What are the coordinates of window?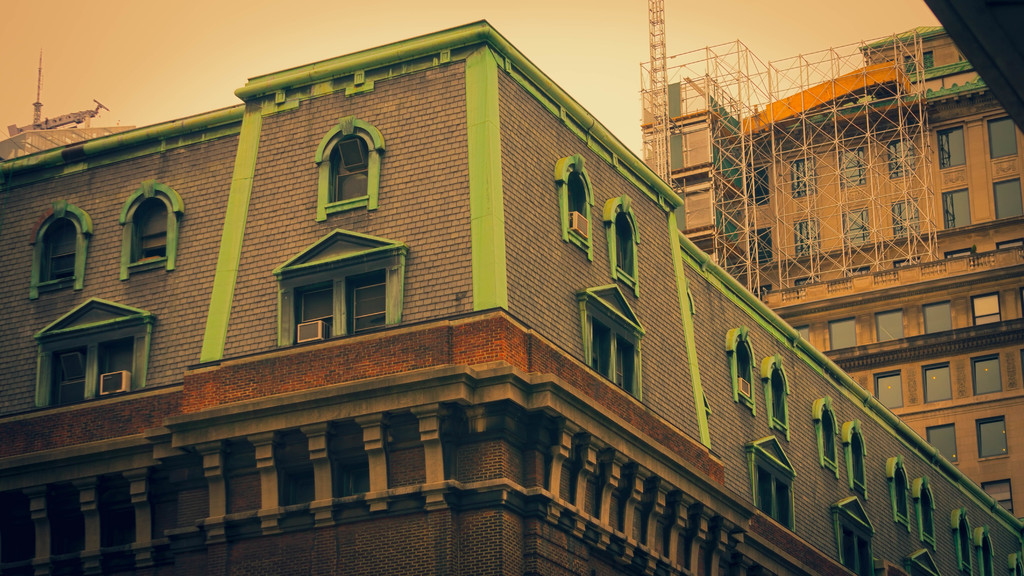
<bbox>892, 200, 926, 235</bbox>.
